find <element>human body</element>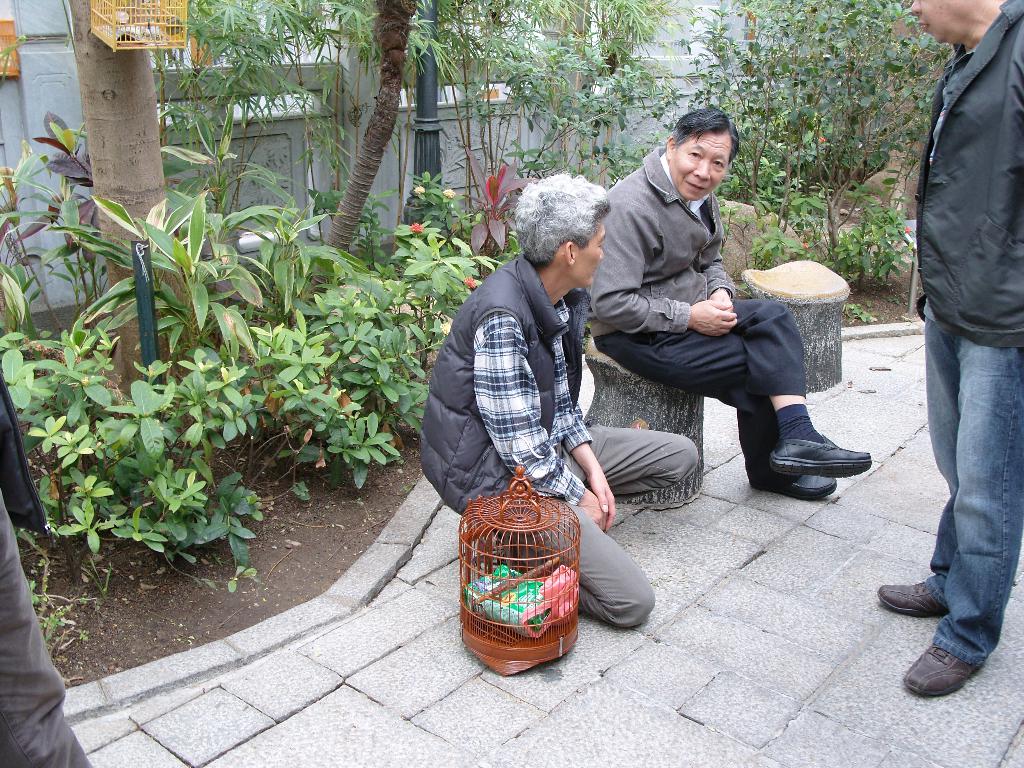
rect(412, 175, 701, 631)
